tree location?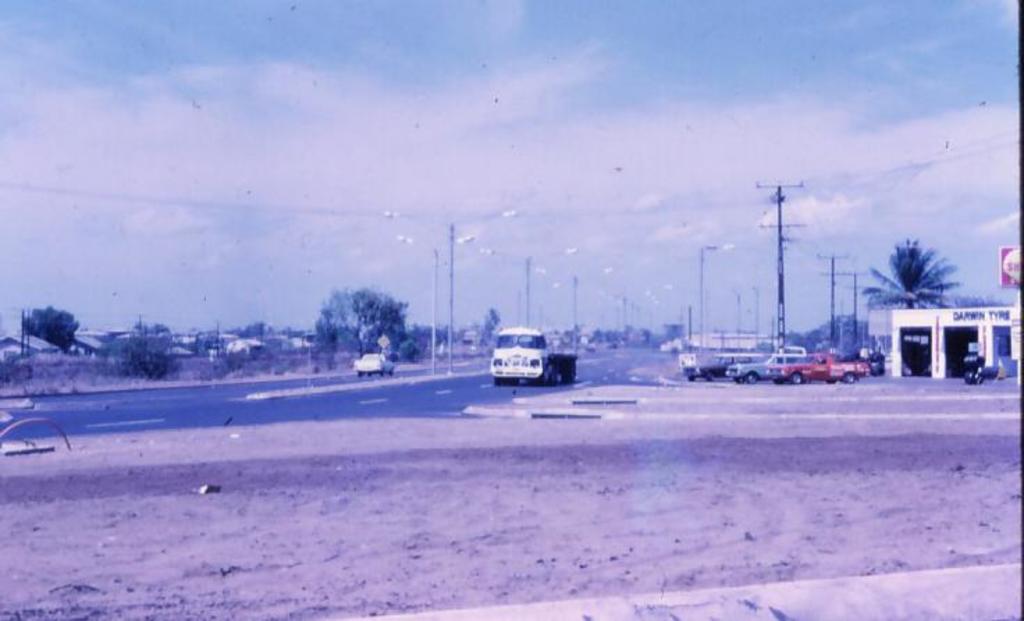
320 288 412 359
